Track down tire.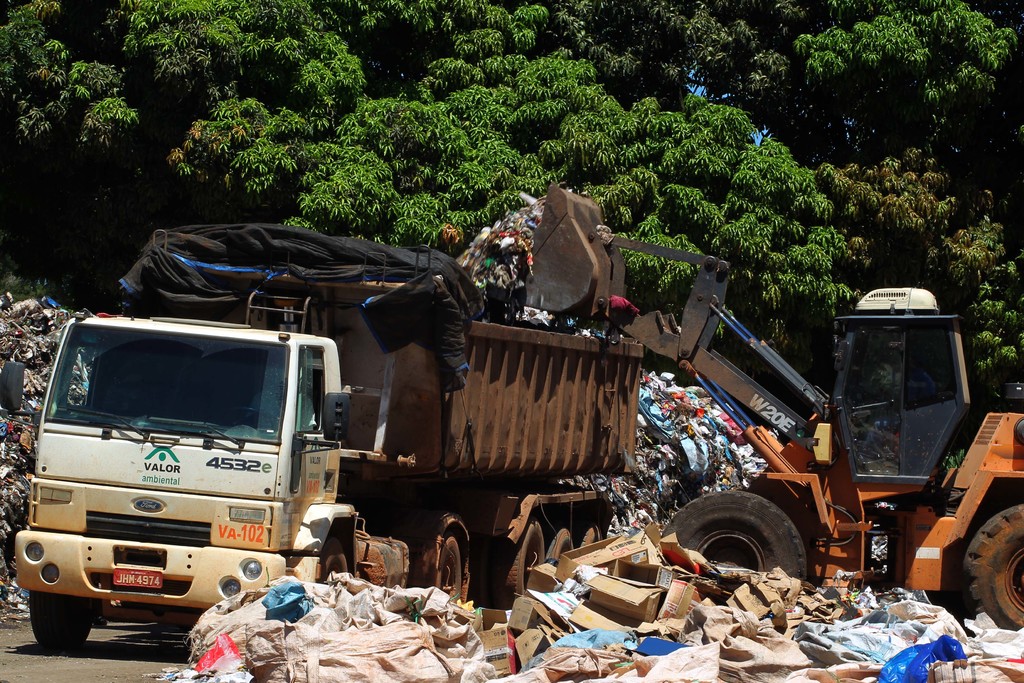
Tracked to (546, 528, 573, 559).
